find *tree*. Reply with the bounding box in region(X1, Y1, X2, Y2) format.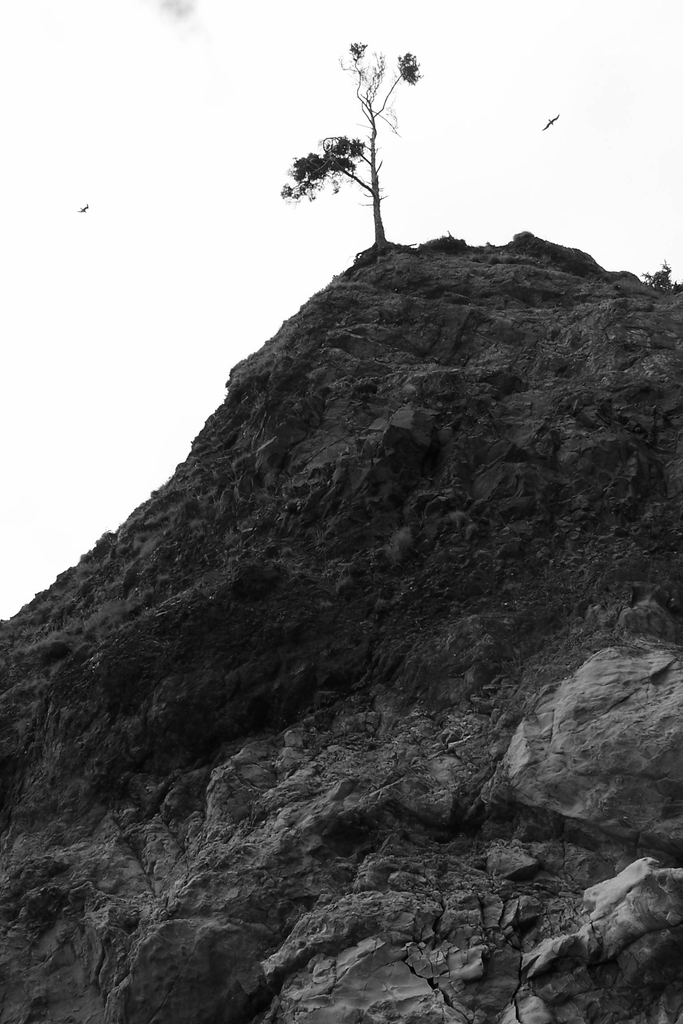
region(279, 38, 424, 255).
